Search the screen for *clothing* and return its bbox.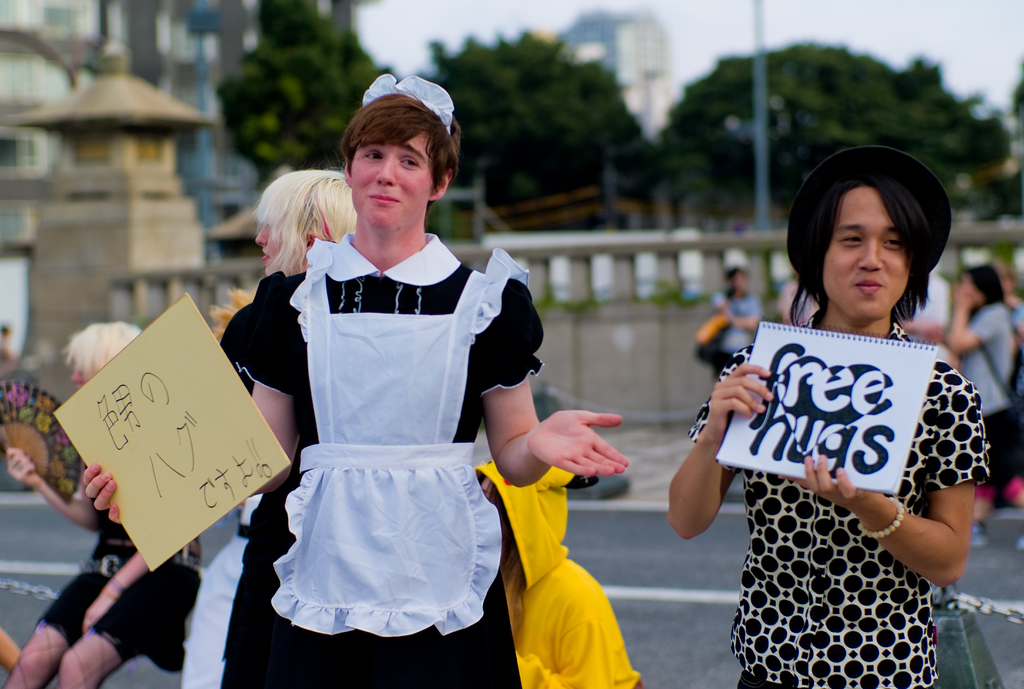
Found: {"left": 180, "top": 481, "right": 270, "bottom": 688}.
